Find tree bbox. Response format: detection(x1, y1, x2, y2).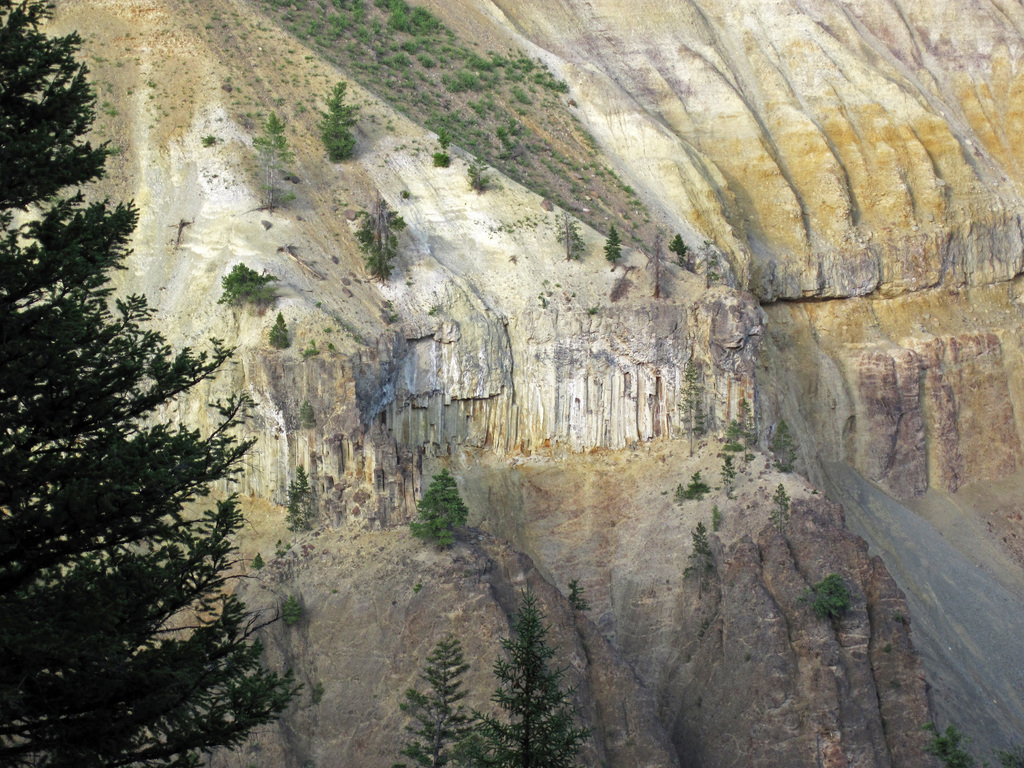
detection(318, 78, 359, 173).
